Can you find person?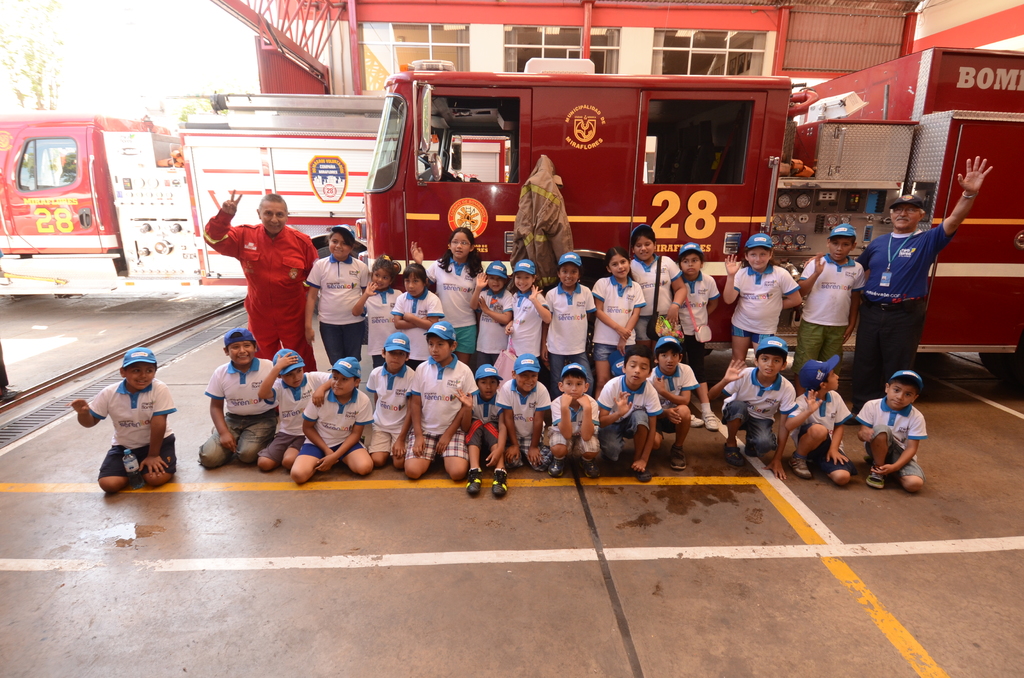
Yes, bounding box: left=596, top=342, right=664, bottom=483.
